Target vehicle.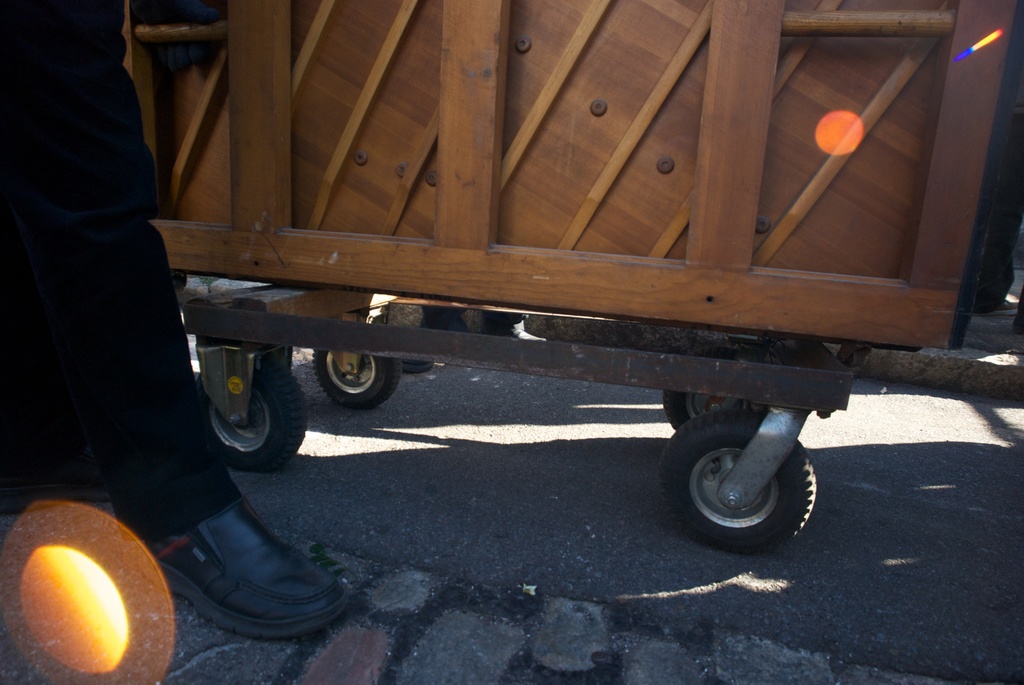
Target region: 125:0:1023:557.
